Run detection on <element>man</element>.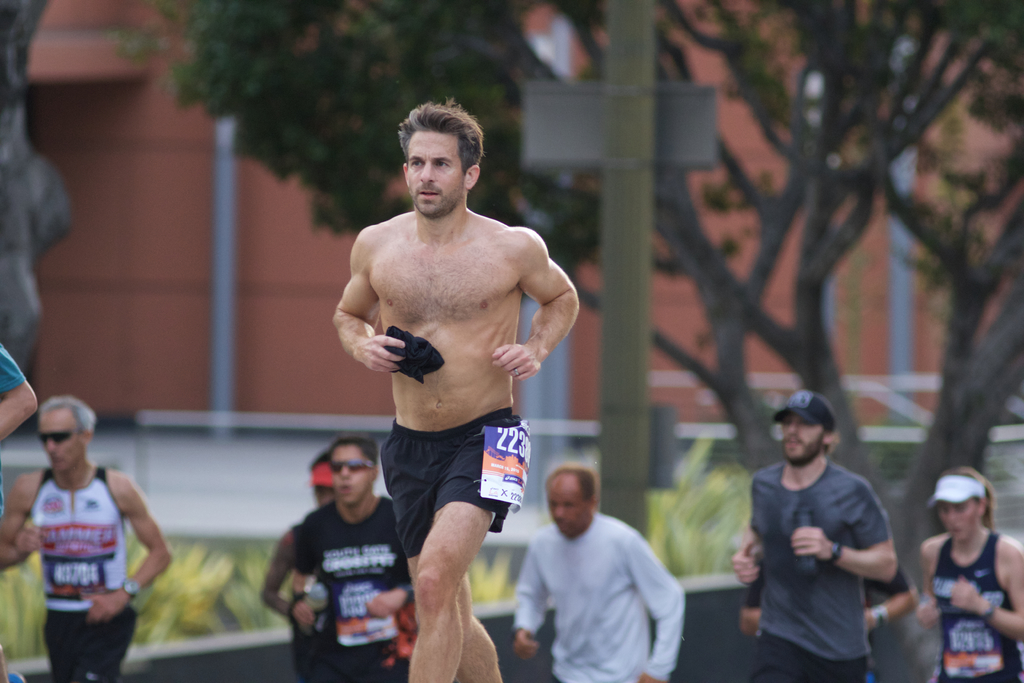
Result: locate(732, 388, 899, 682).
